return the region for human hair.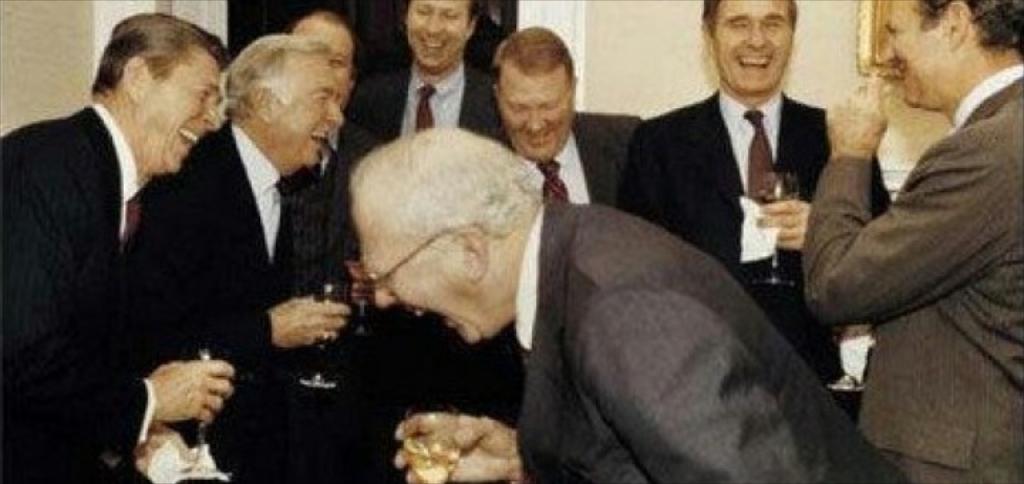
(347, 118, 548, 256).
